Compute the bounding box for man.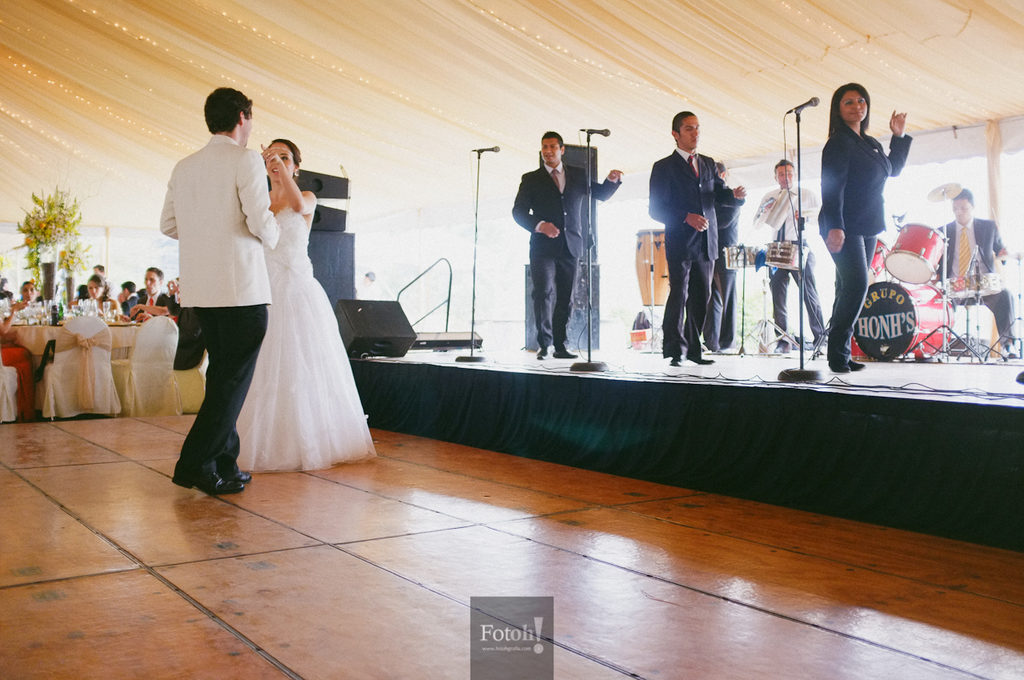
[left=132, top=267, right=179, bottom=316].
